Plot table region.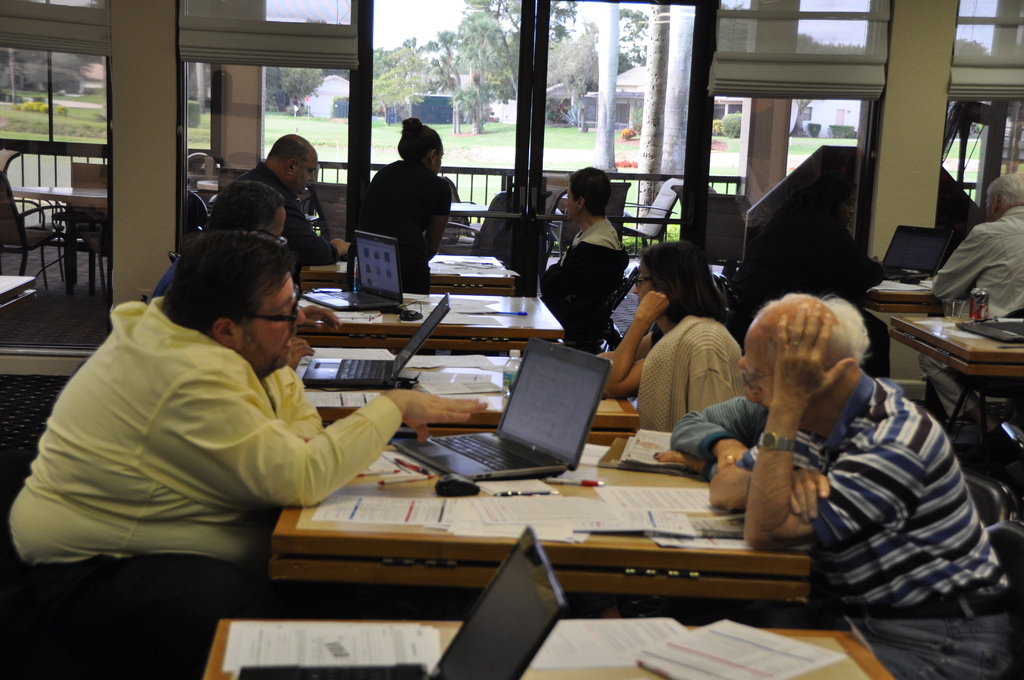
Plotted at 12:184:112:304.
